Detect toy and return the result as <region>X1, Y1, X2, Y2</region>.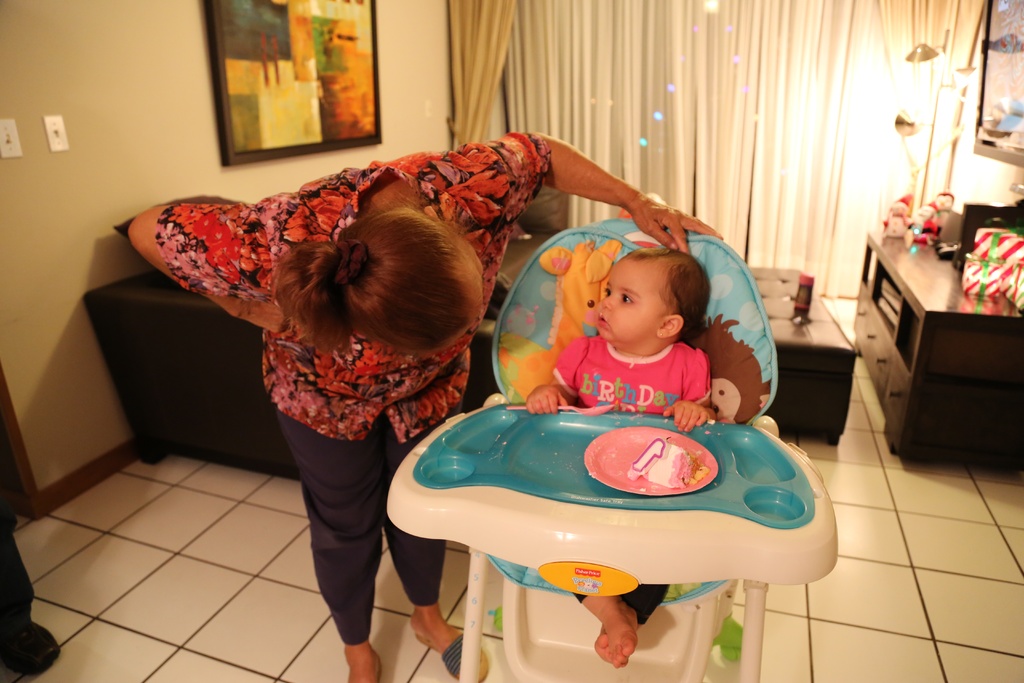
<region>913, 201, 936, 232</region>.
